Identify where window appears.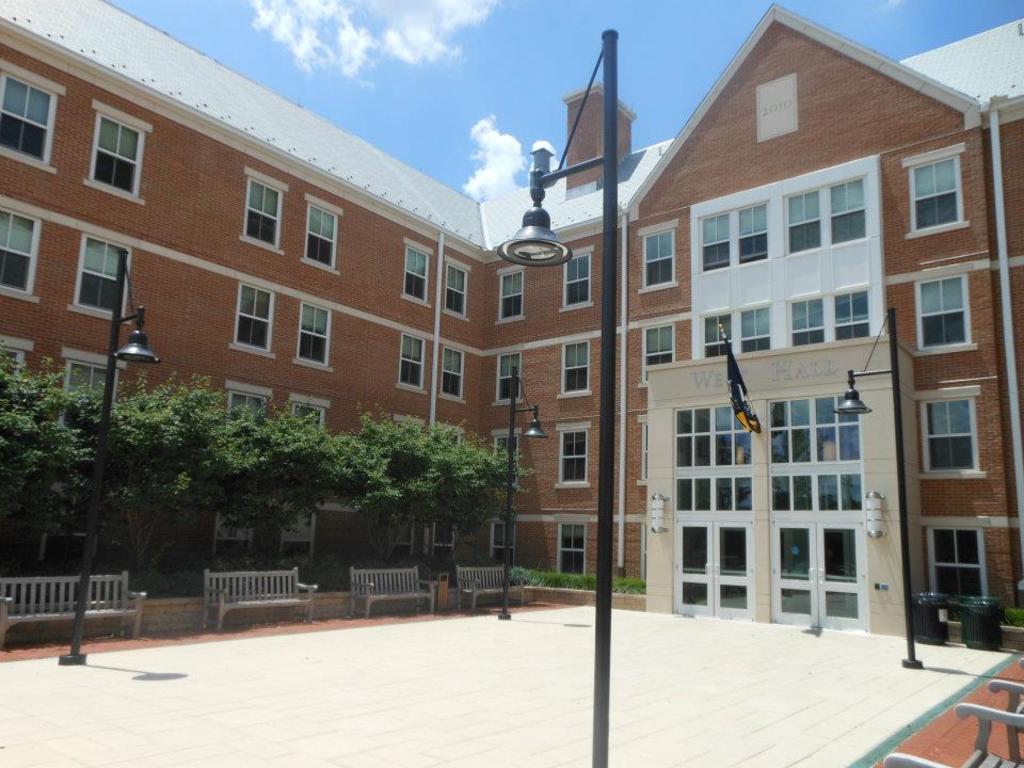
Appears at locate(782, 183, 819, 254).
